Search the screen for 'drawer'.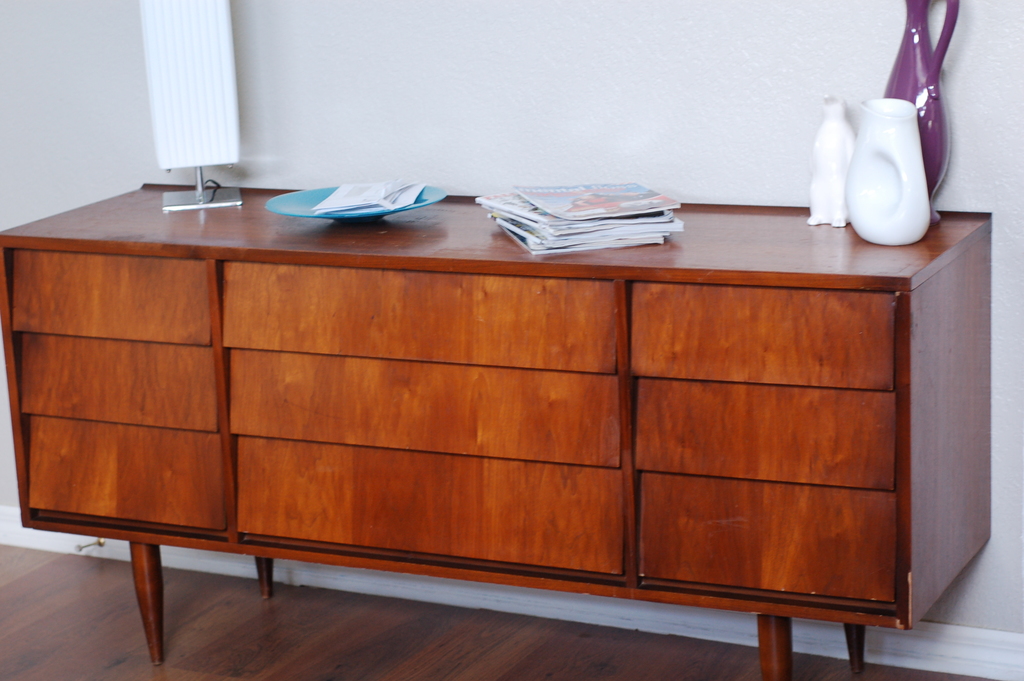
Found at {"left": 642, "top": 472, "right": 893, "bottom": 599}.
